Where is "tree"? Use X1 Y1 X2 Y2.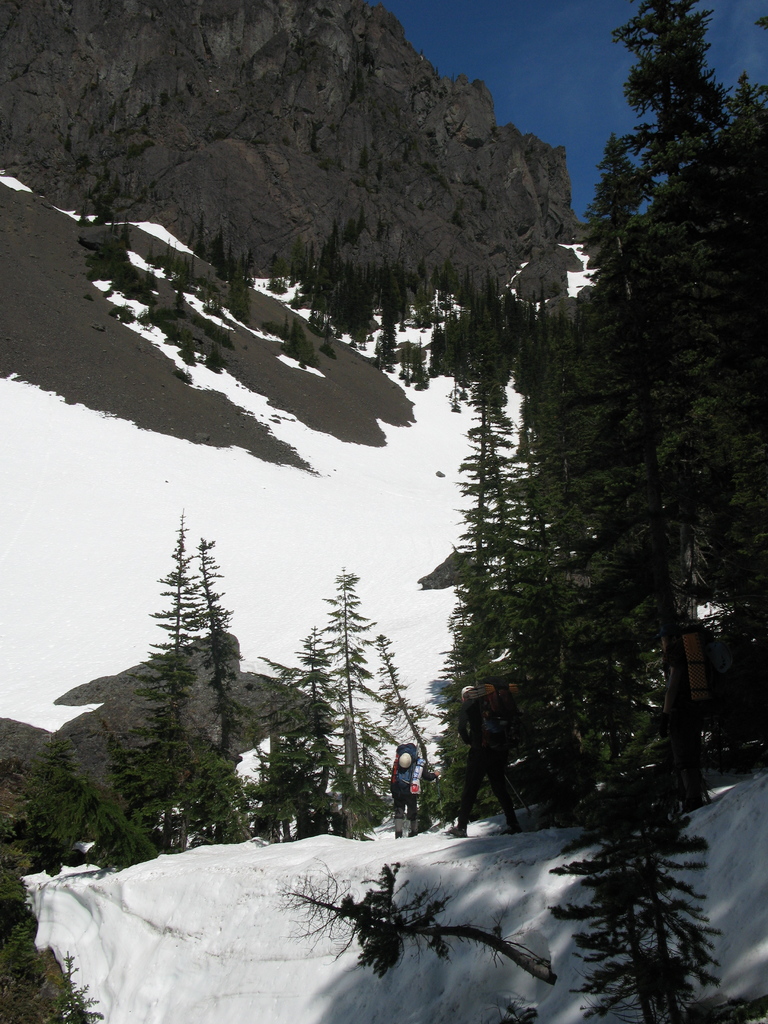
289 559 401 845.
